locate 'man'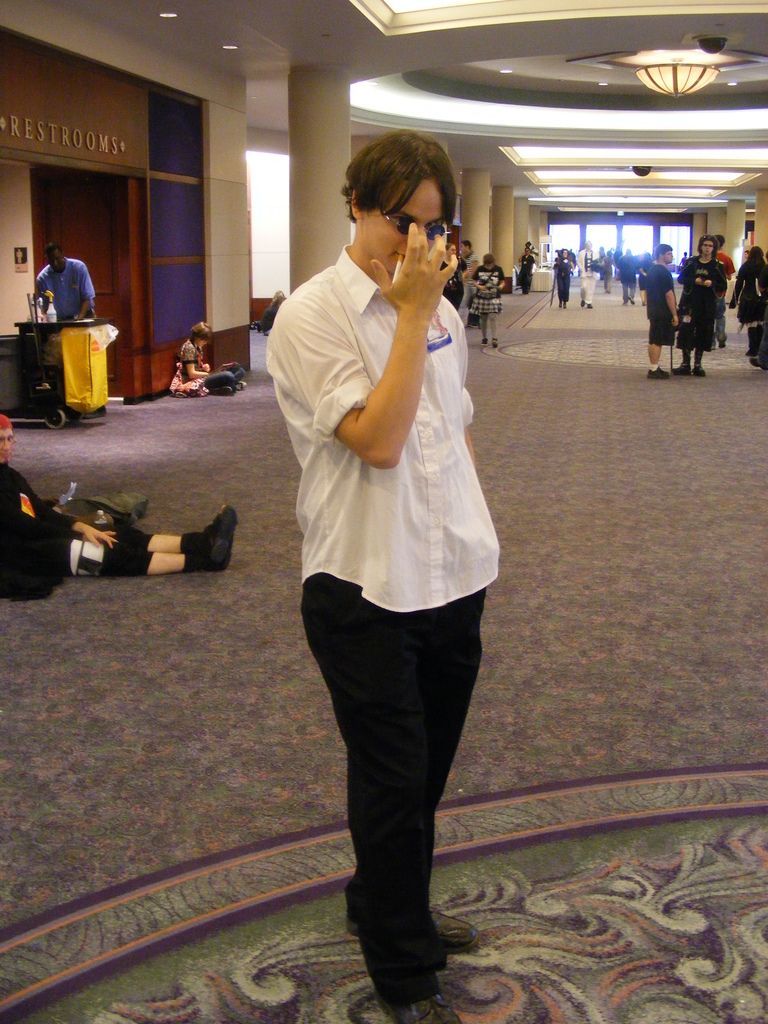
{"left": 575, "top": 239, "right": 604, "bottom": 308}
